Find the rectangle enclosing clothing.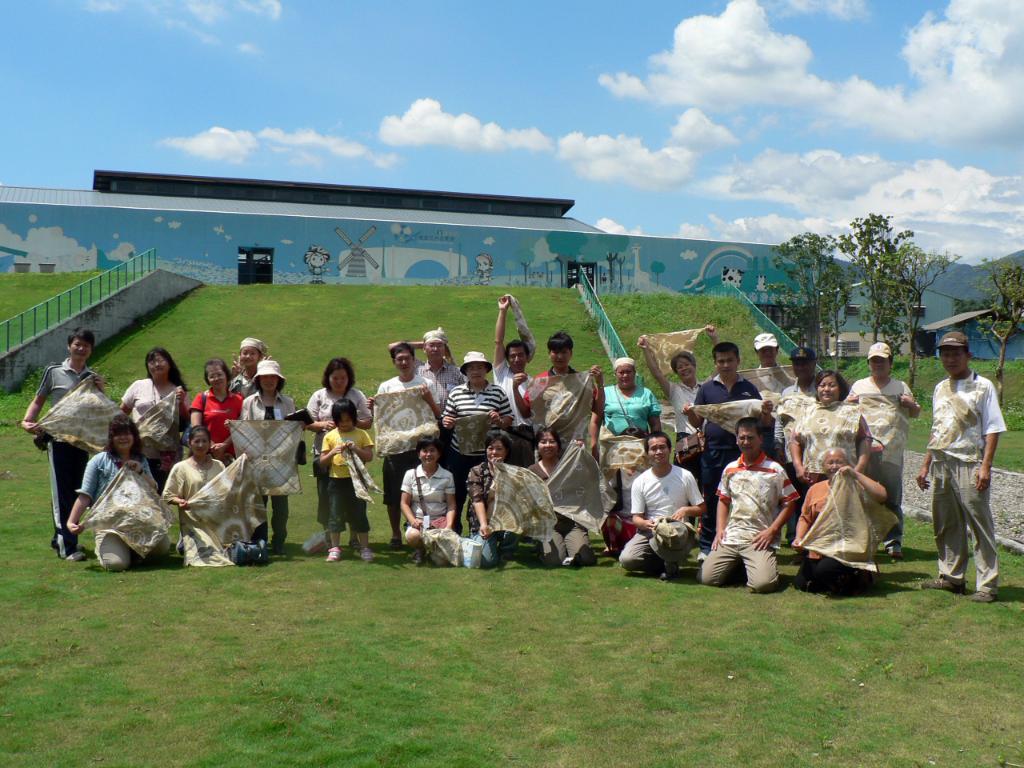
<box>542,469,604,559</box>.
